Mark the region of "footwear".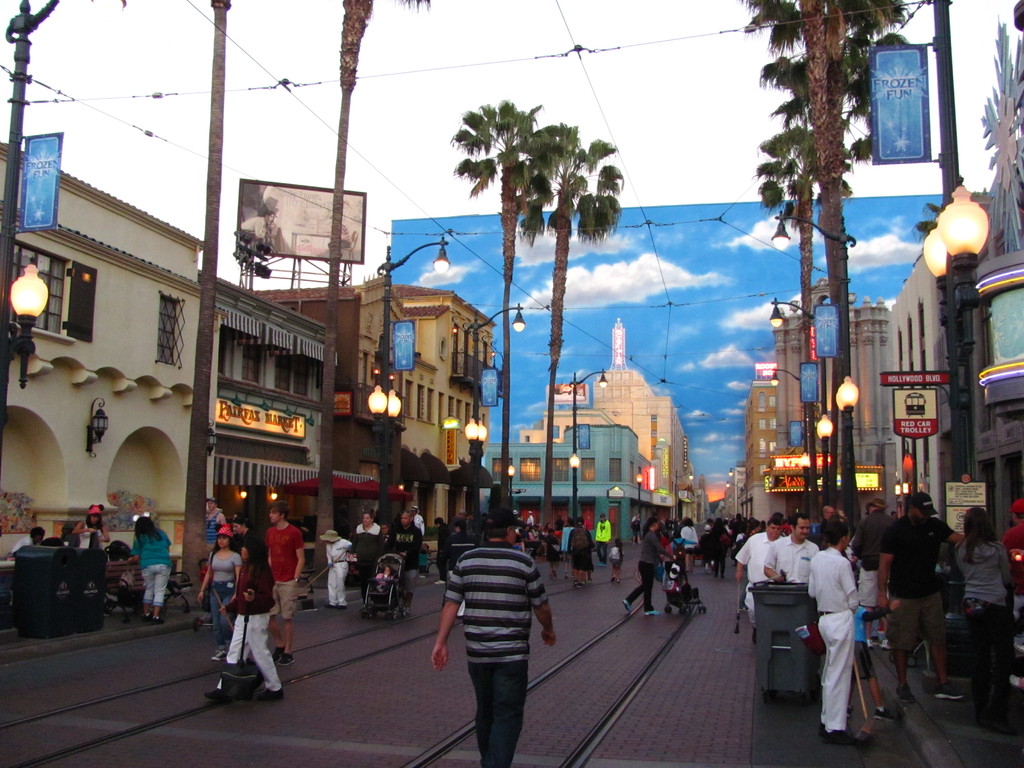
Region: pyautogui.locateOnScreen(154, 611, 164, 621).
